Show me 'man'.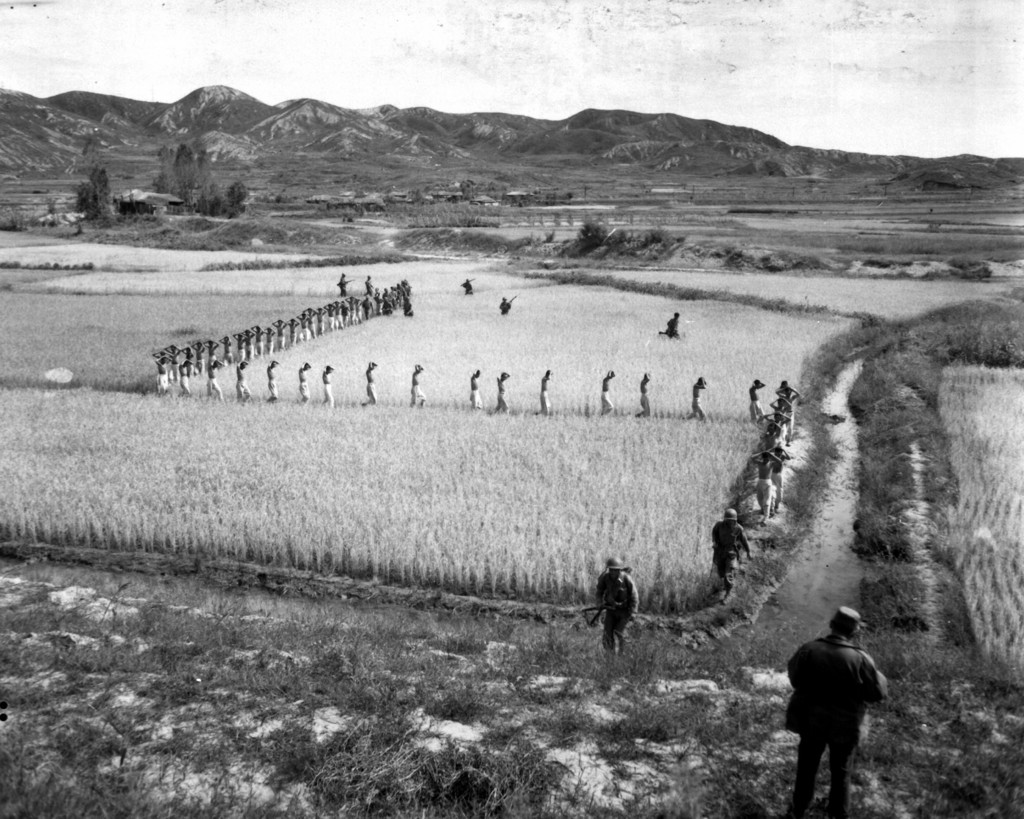
'man' is here: left=206, top=360, right=224, bottom=401.
